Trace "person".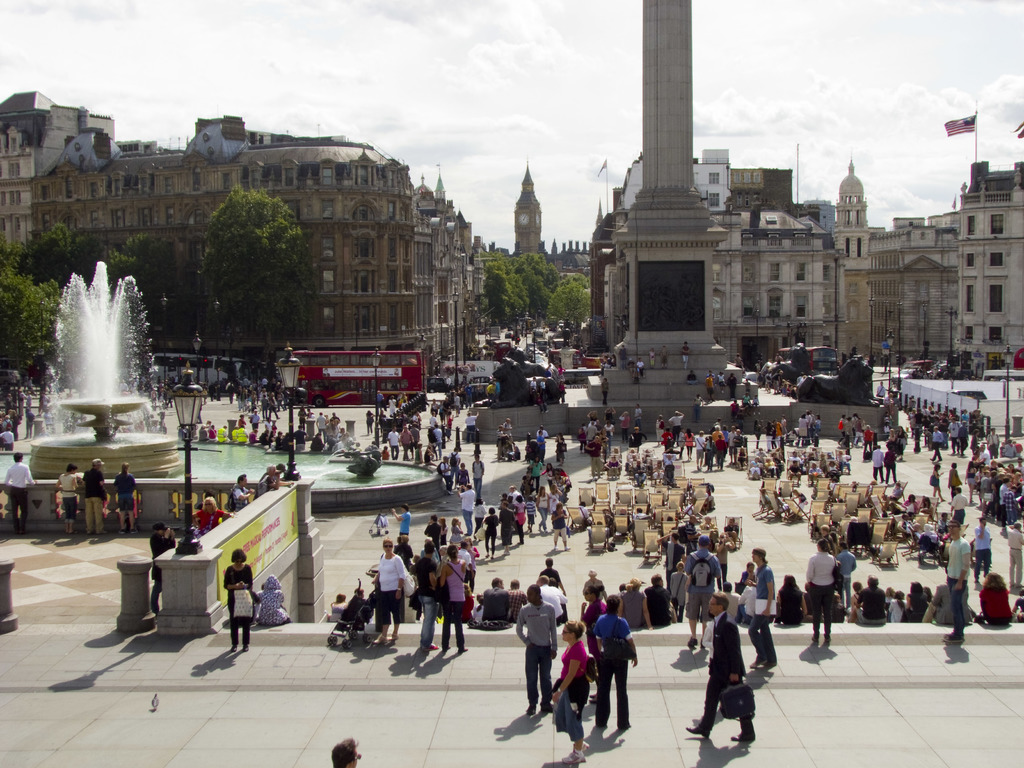
Traced to crop(660, 344, 668, 372).
